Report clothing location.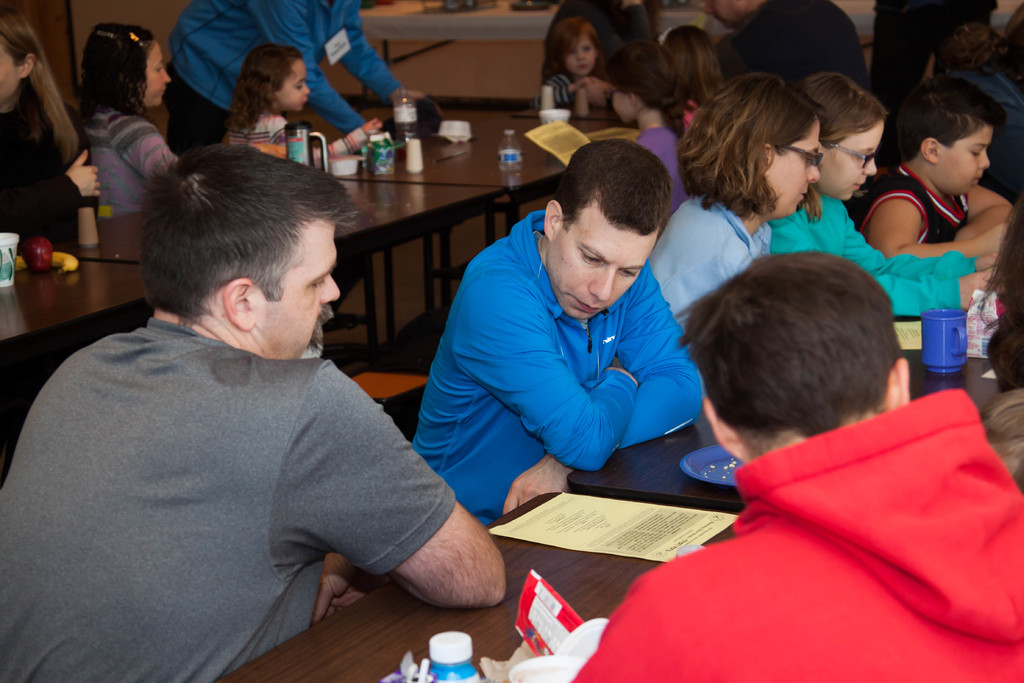
Report: select_region(3, 315, 454, 682).
